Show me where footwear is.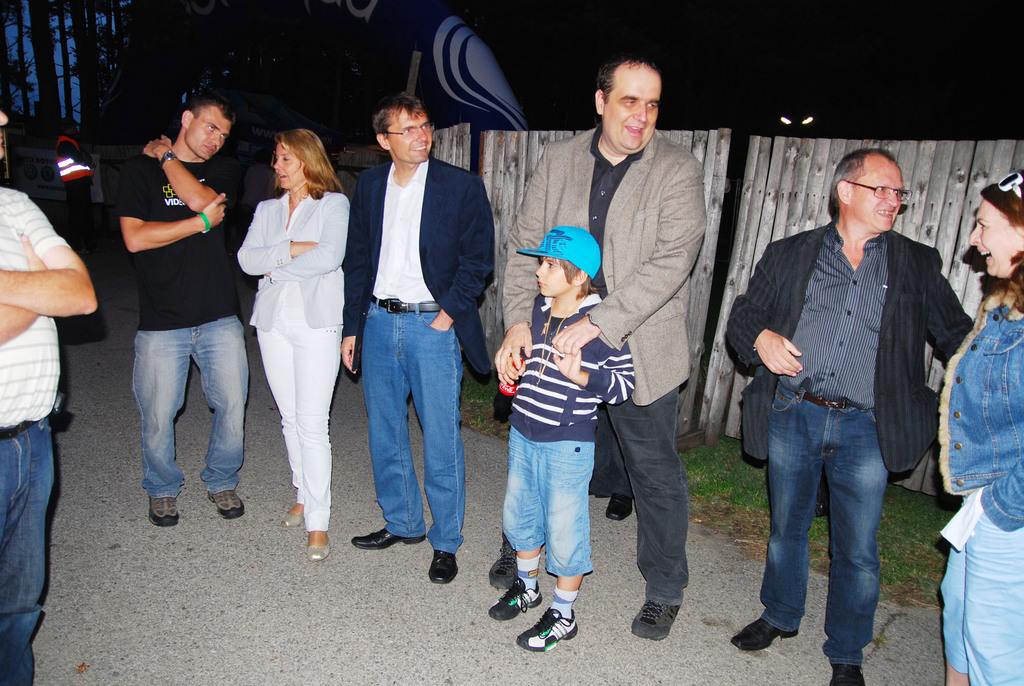
footwear is at l=499, t=568, r=587, b=661.
